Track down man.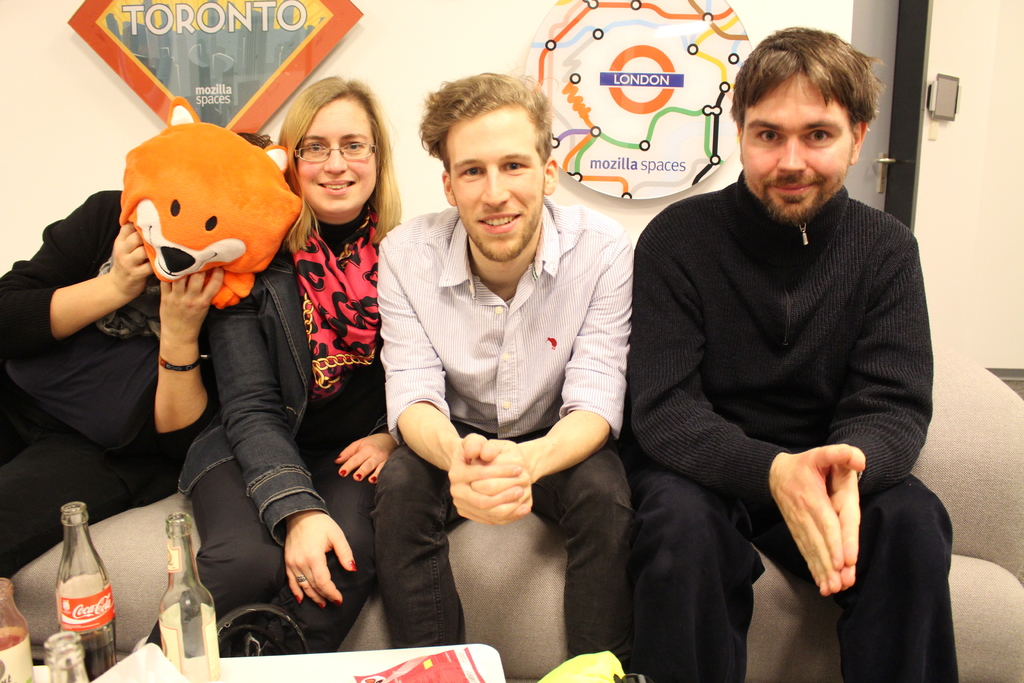
Tracked to pyautogui.locateOnScreen(375, 67, 639, 682).
